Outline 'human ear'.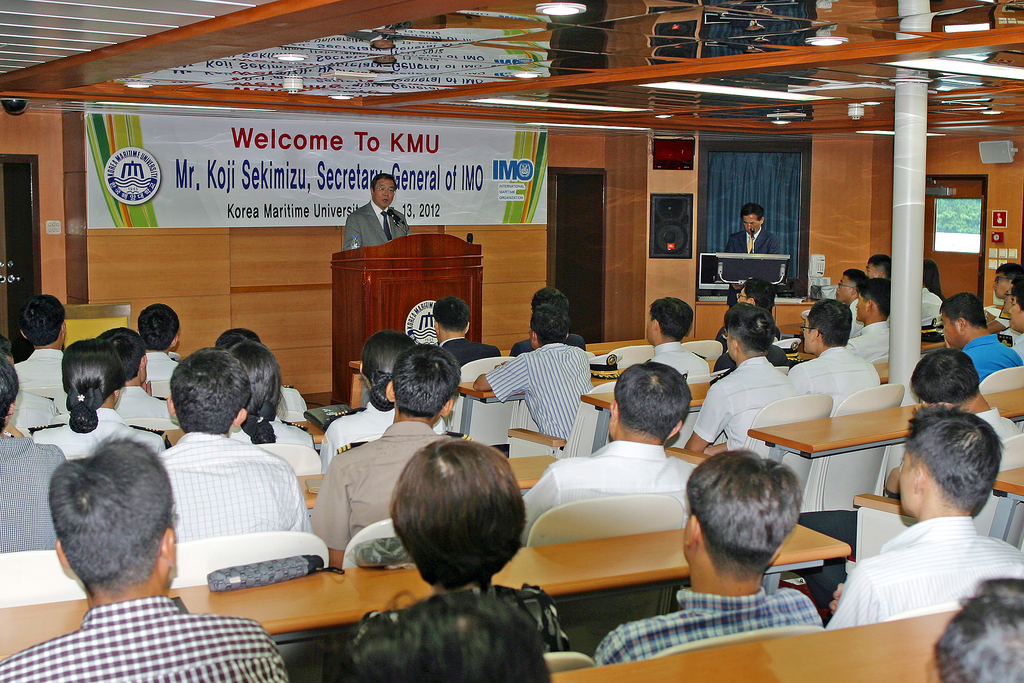
Outline: box=[668, 422, 680, 436].
